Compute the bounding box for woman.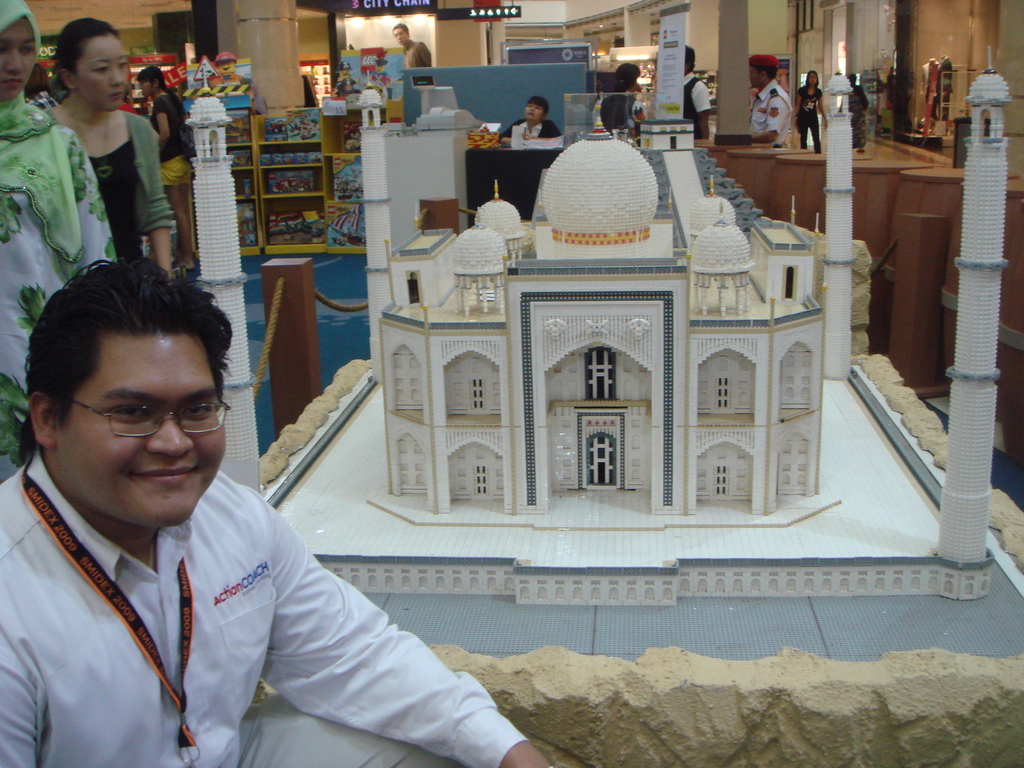
0 0 122 484.
